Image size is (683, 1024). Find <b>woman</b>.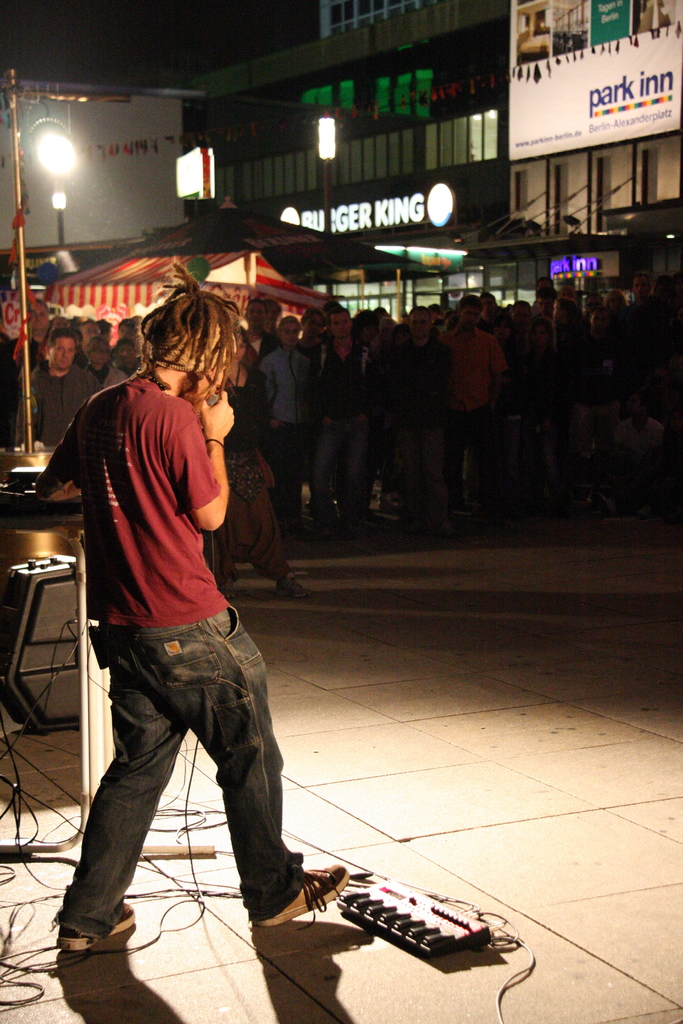
207,328,313,596.
